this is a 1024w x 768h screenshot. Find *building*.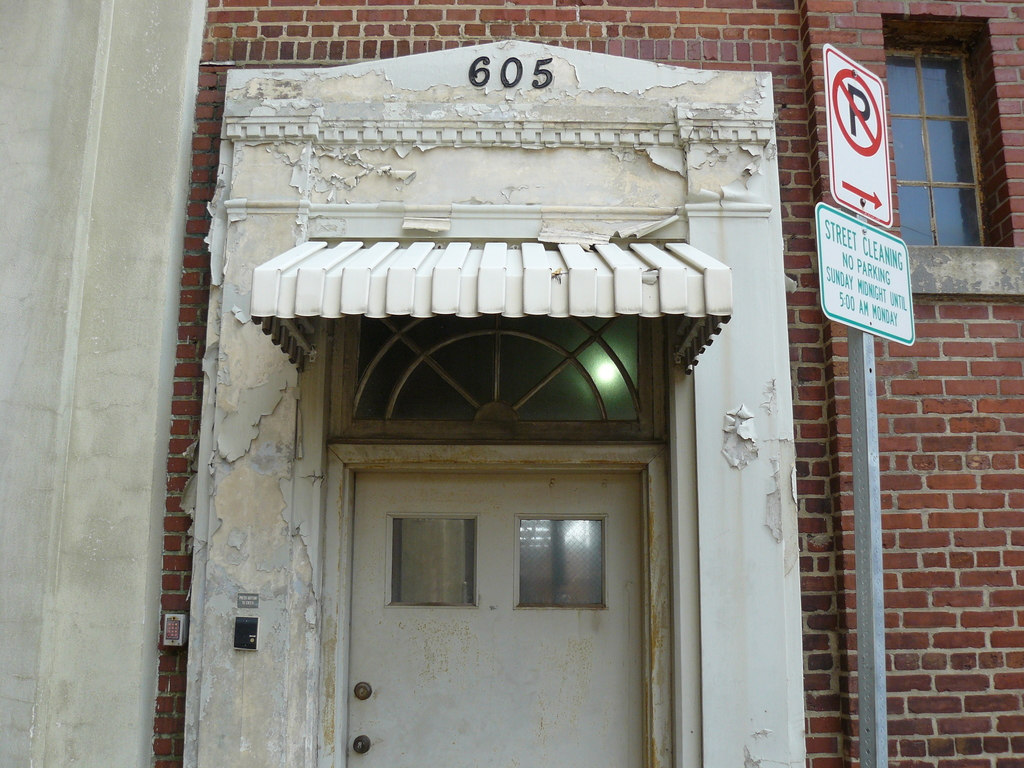
Bounding box: bbox=(0, 0, 1023, 767).
